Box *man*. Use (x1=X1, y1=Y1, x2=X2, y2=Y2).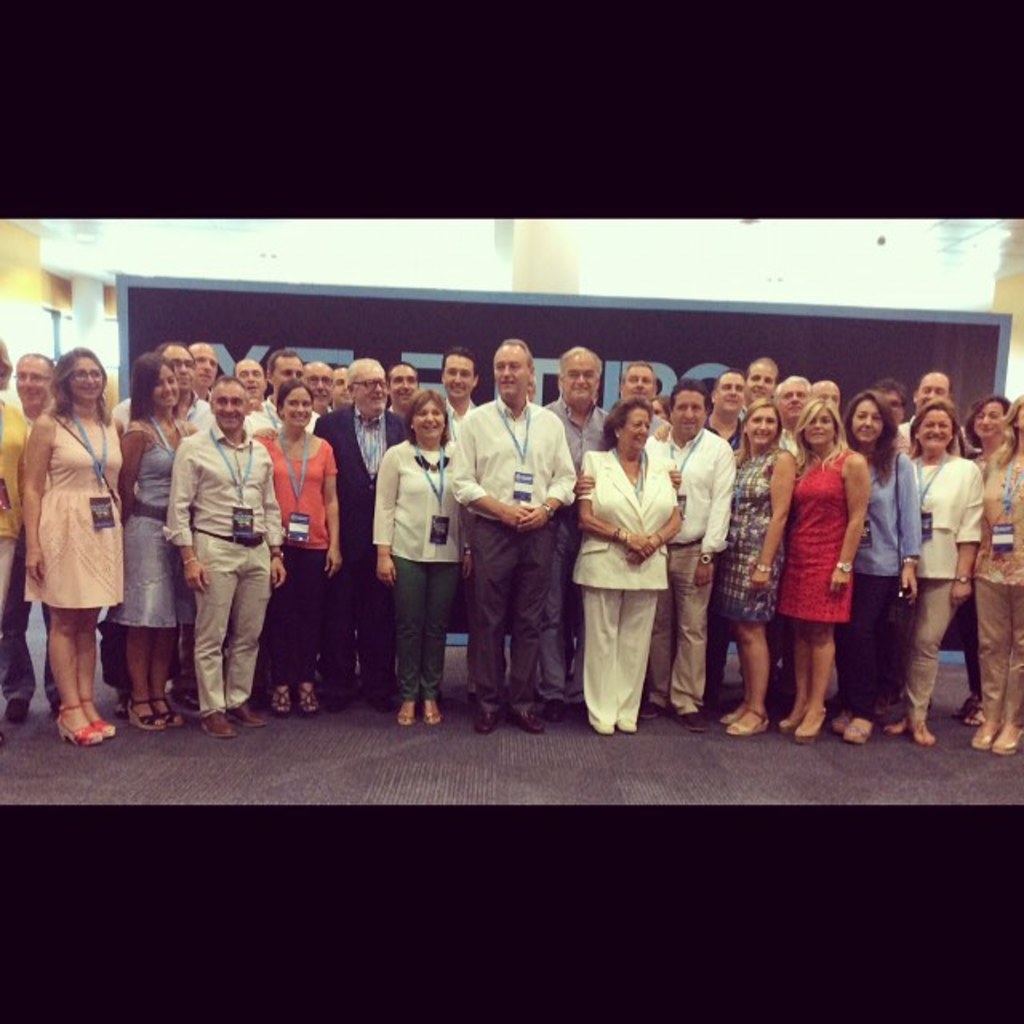
(x1=432, y1=346, x2=478, y2=442).
